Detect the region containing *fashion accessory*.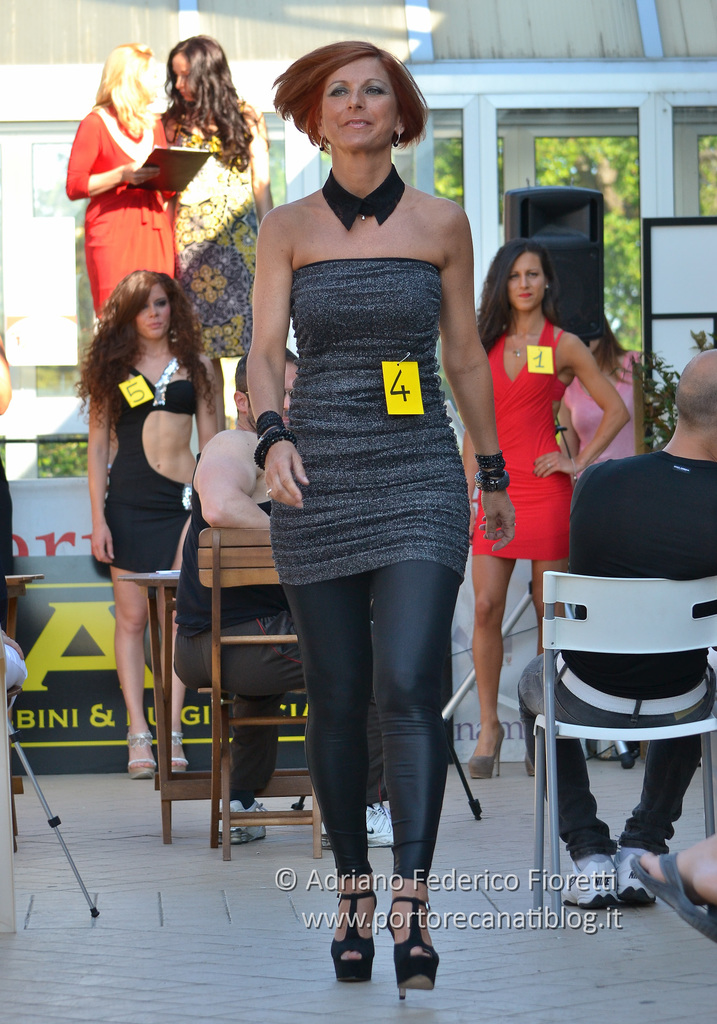
(558, 653, 713, 717).
